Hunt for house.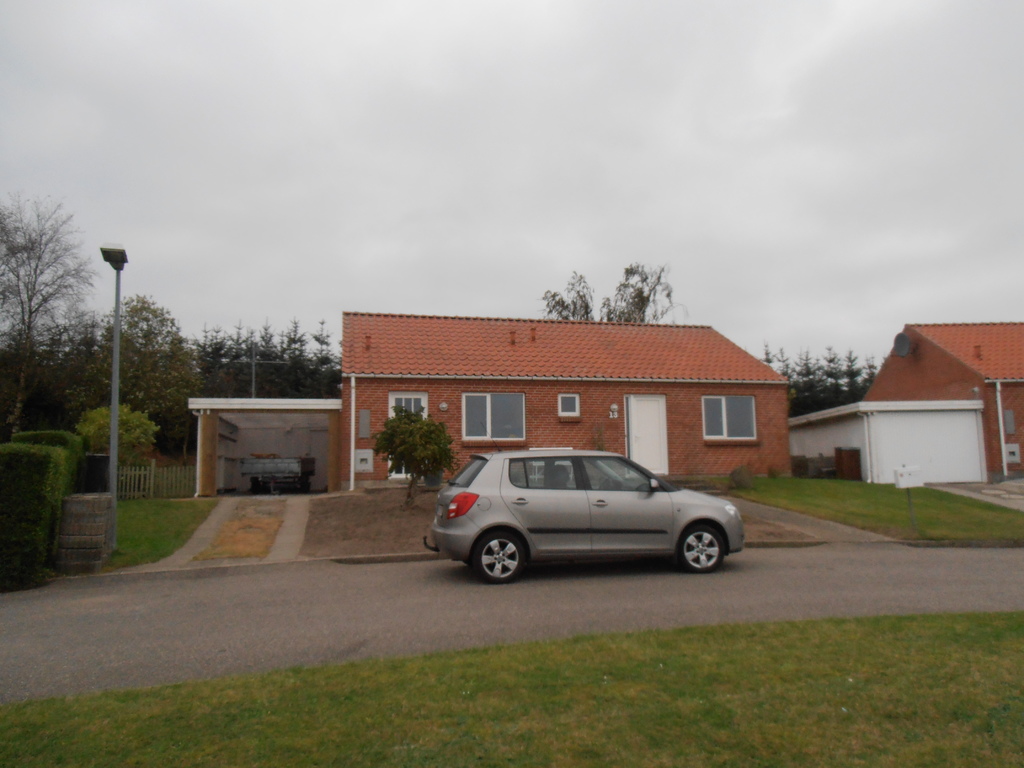
Hunted down at crop(332, 308, 793, 491).
